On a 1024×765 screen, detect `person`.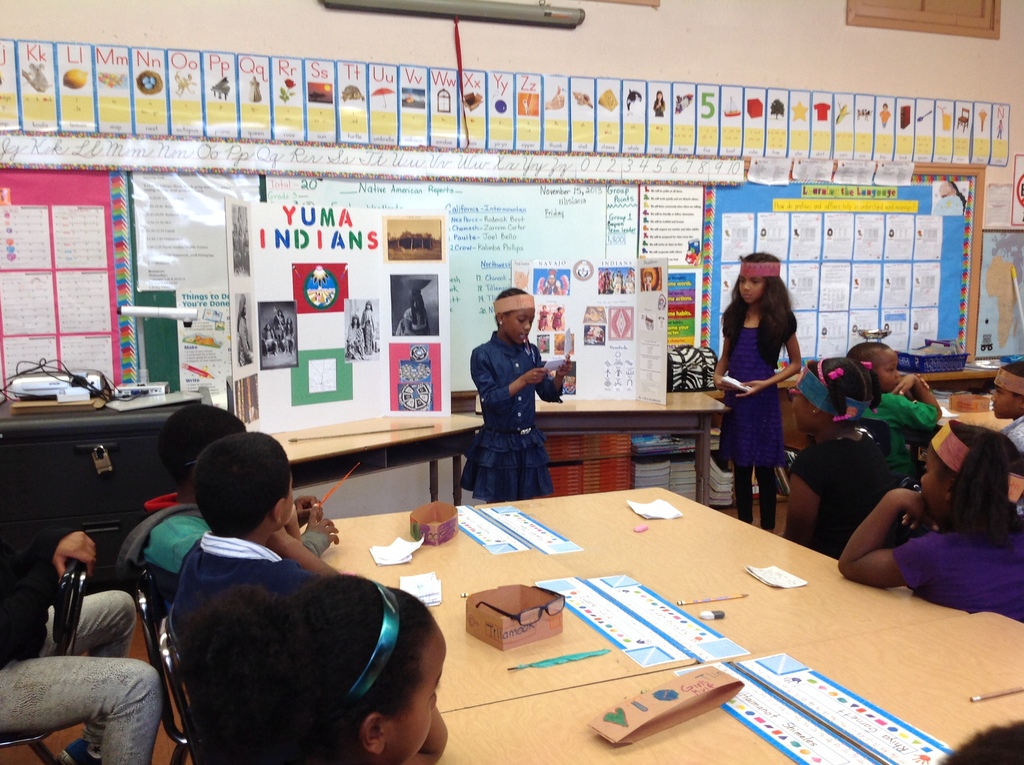
detection(248, 76, 262, 101).
